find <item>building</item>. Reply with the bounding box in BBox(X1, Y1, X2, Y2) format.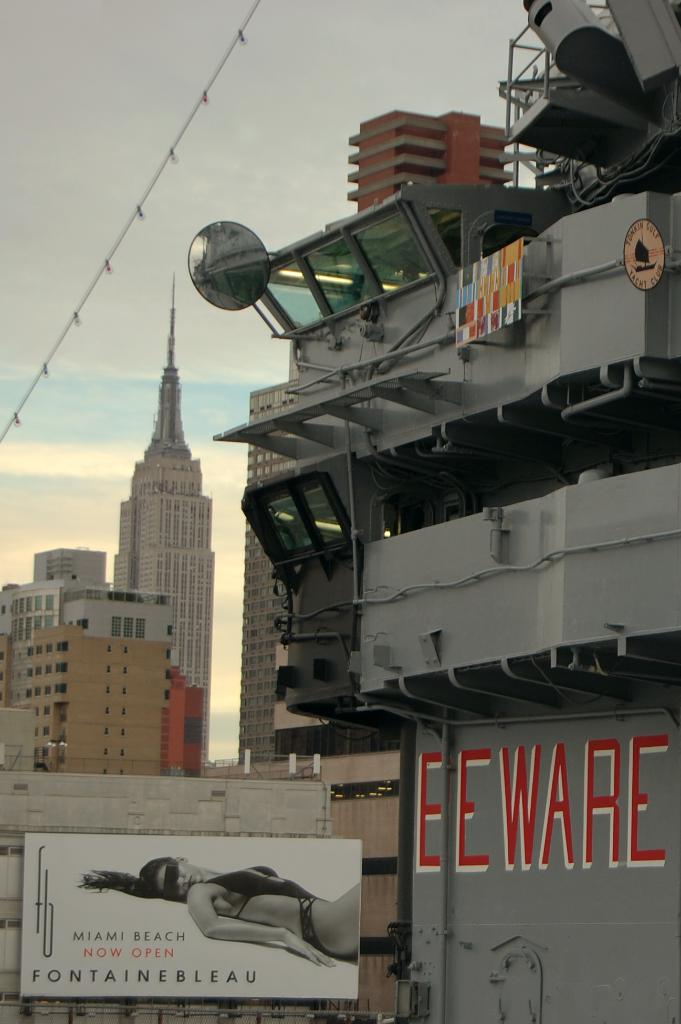
BBox(236, 380, 299, 764).
